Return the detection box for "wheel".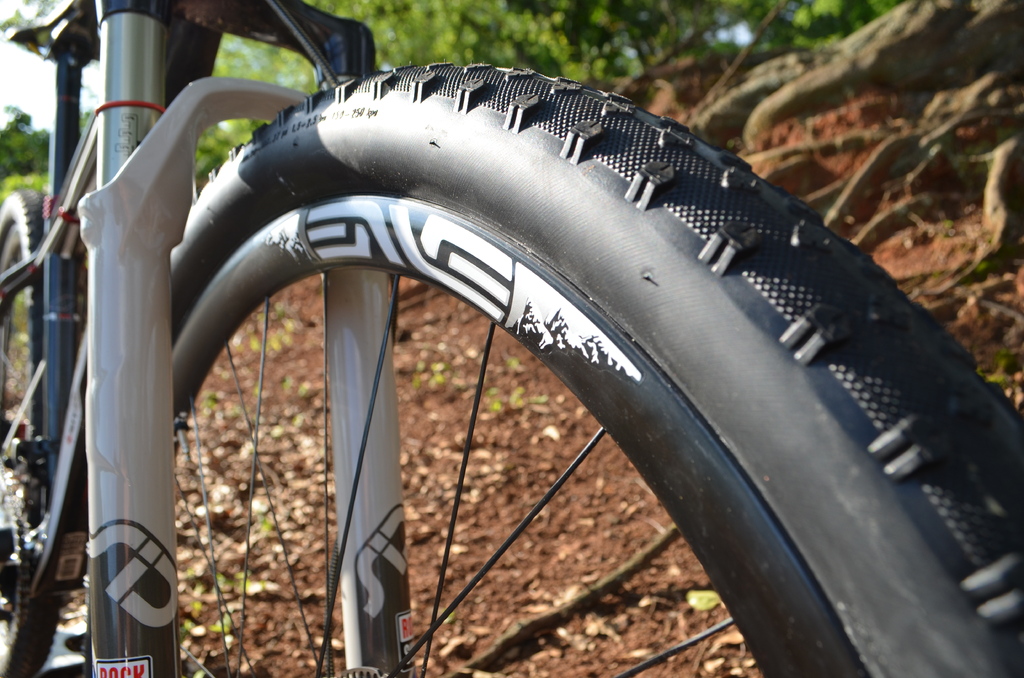
<bbox>0, 184, 65, 677</bbox>.
